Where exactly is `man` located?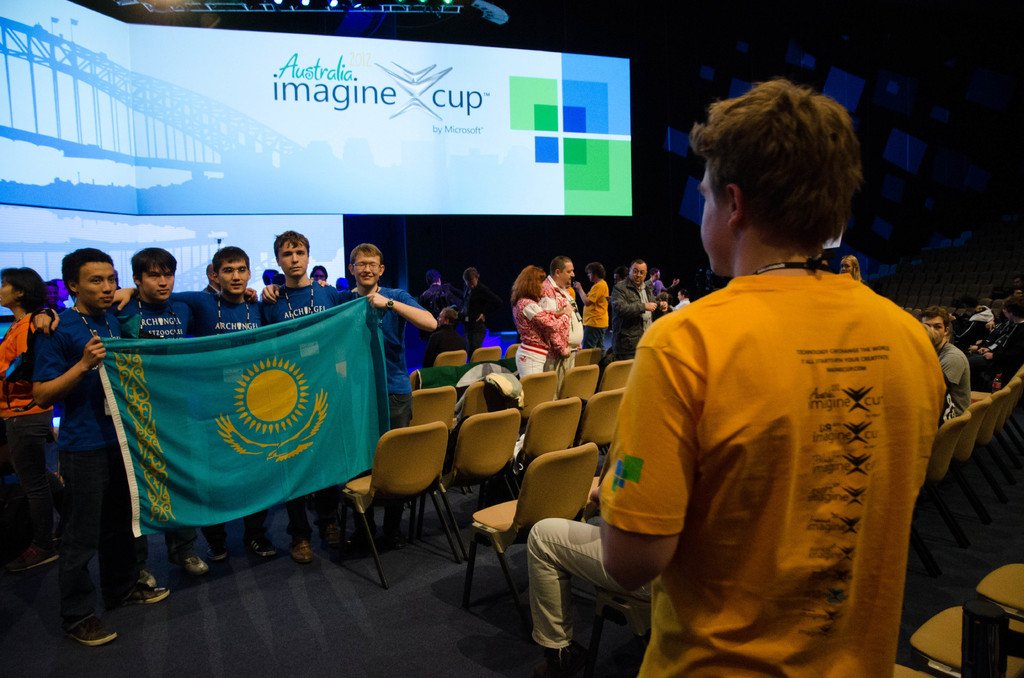
Its bounding box is <region>20, 248, 156, 643</region>.
